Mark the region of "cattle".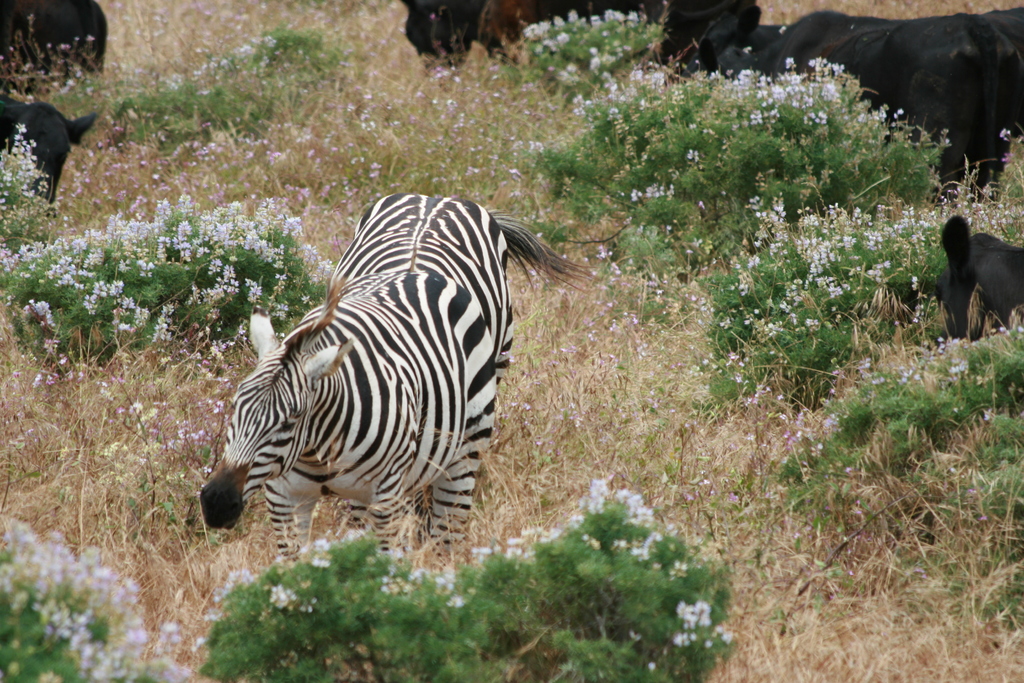
Region: <region>680, 1, 1023, 198</region>.
